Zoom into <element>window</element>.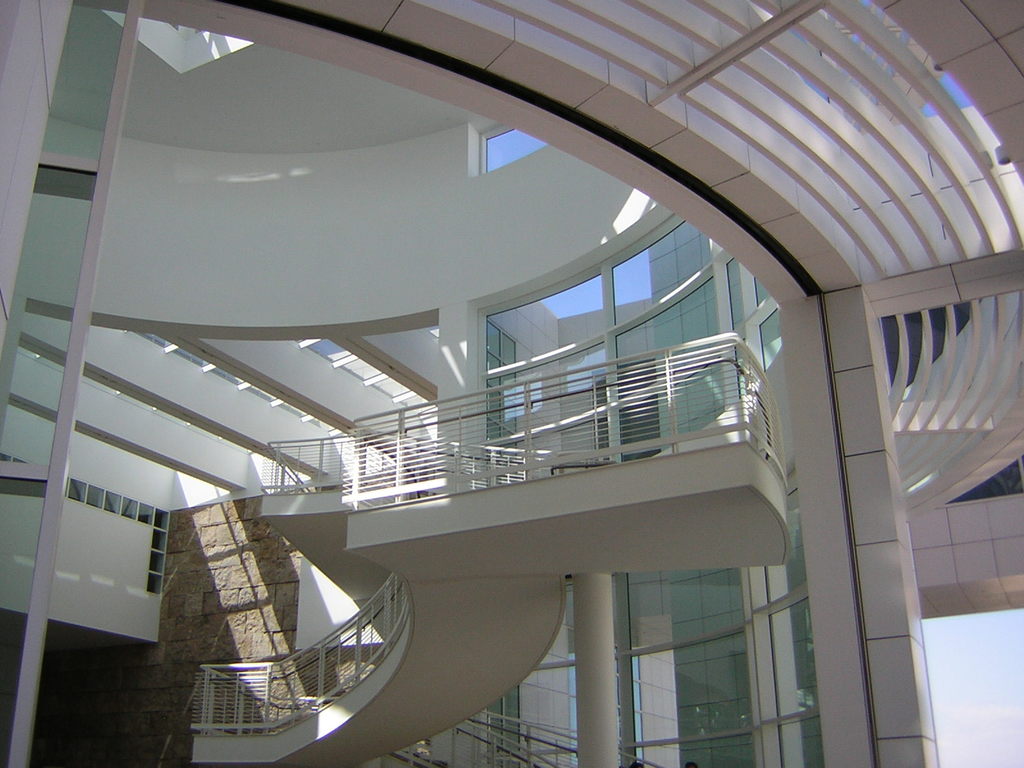
Zoom target: box(488, 686, 516, 765).
